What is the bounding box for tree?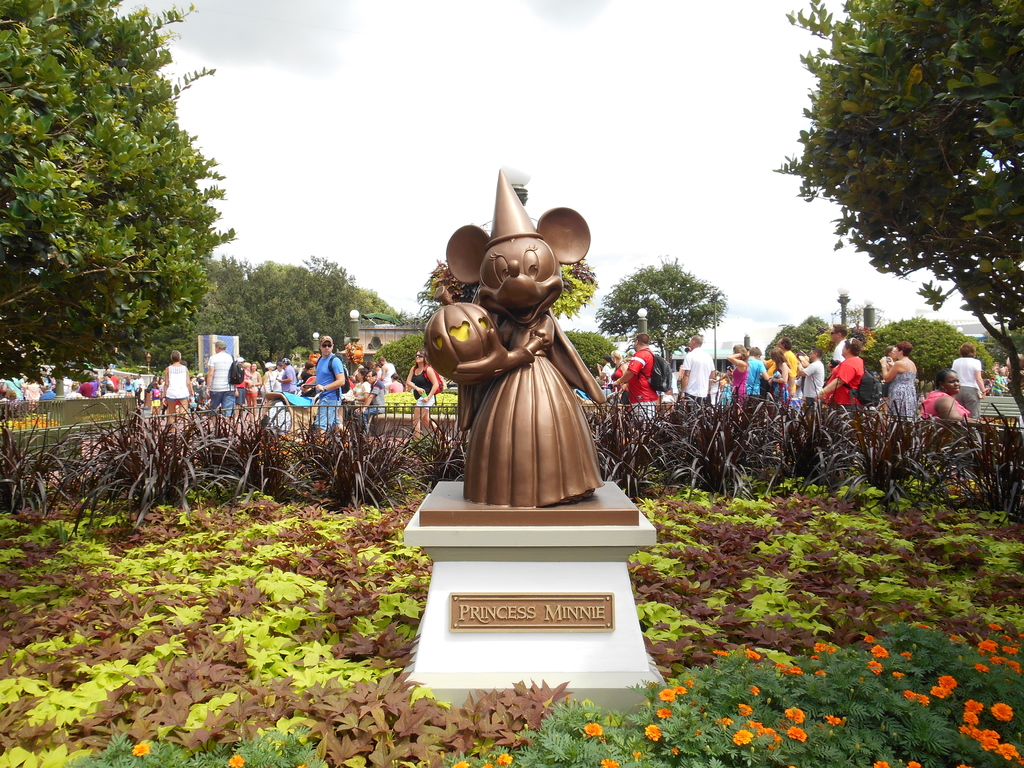
770,1,1023,420.
